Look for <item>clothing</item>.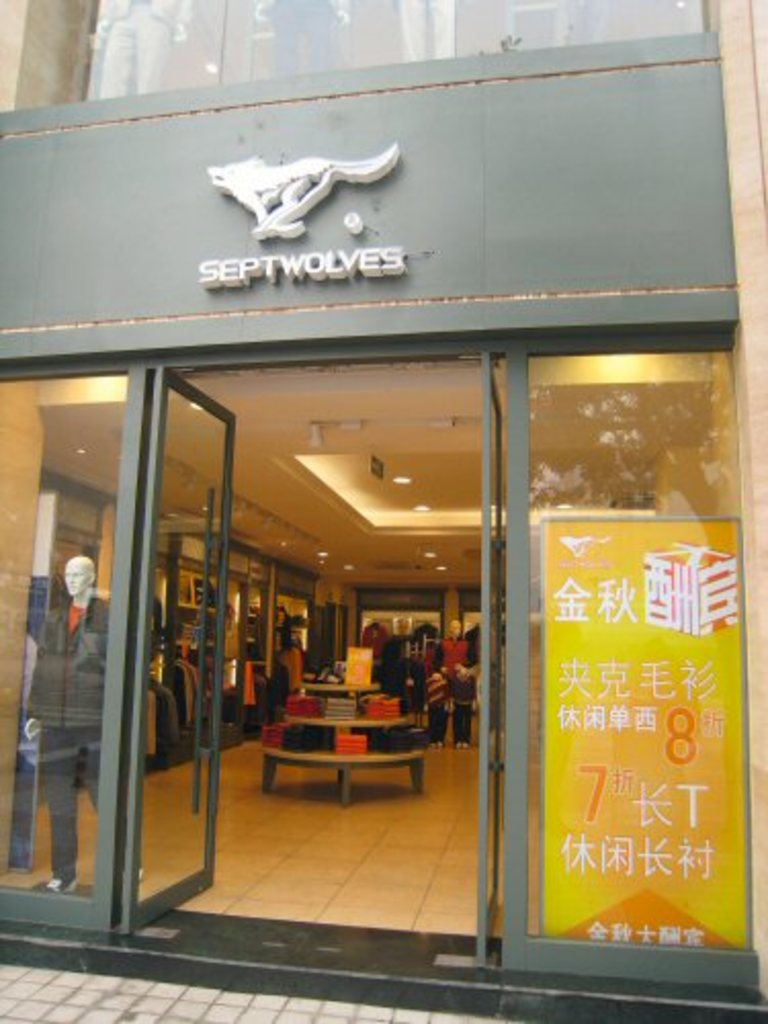
Found: 35:602:154:883.
